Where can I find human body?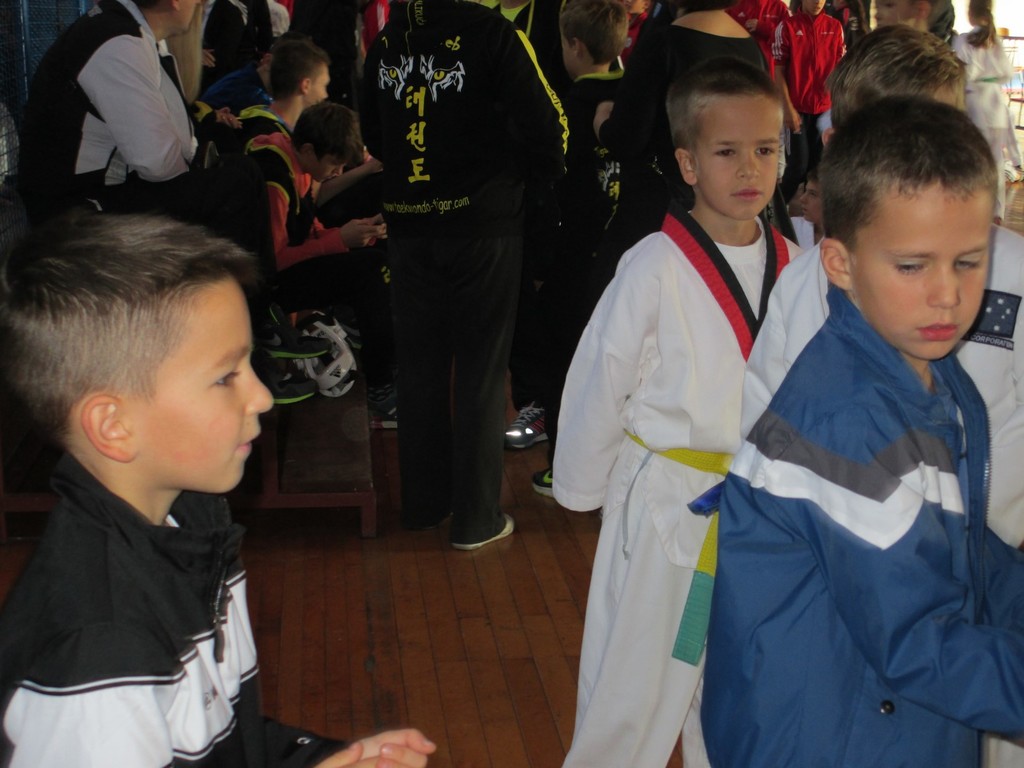
You can find it at left=234, top=116, right=392, bottom=299.
